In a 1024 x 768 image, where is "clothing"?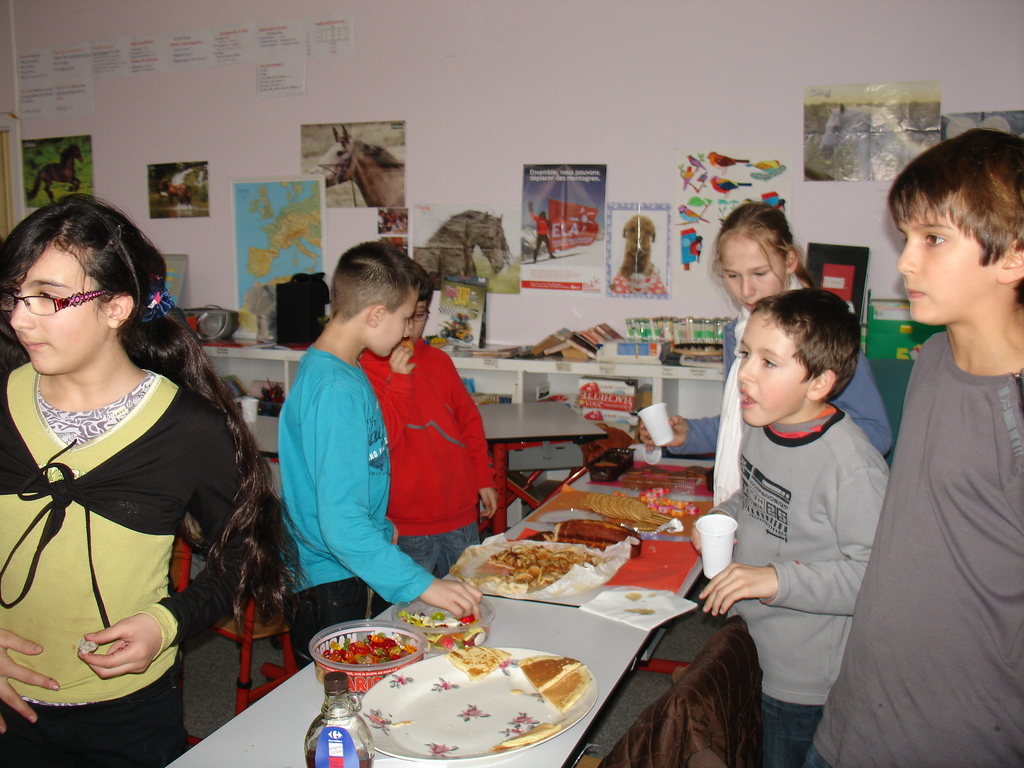
BBox(528, 211, 554, 254).
